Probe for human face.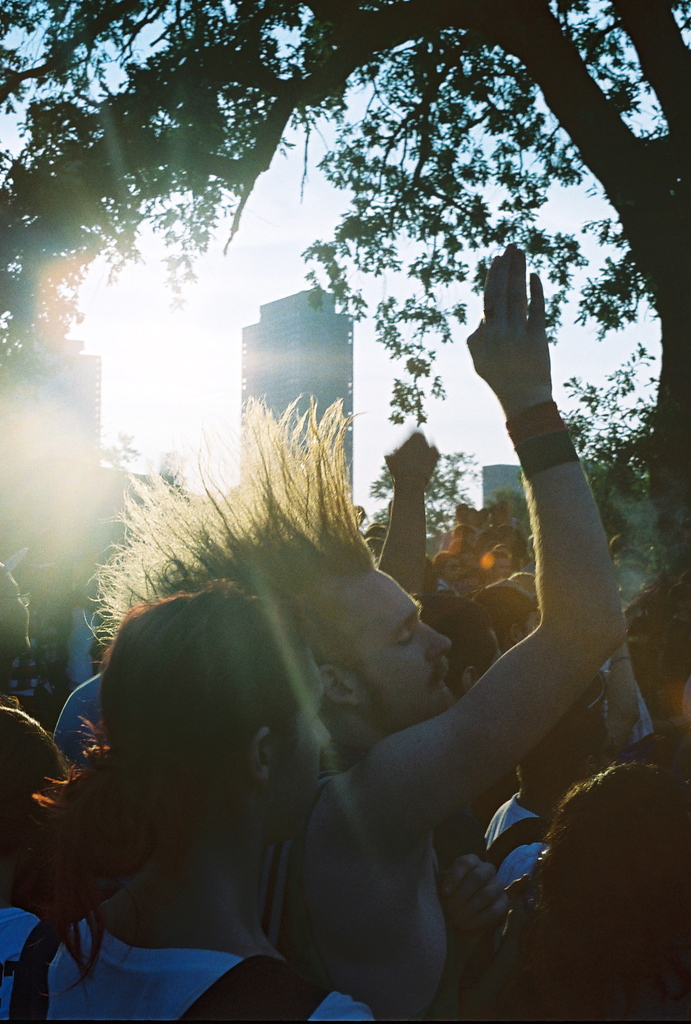
Probe result: <bbox>518, 611, 541, 635</bbox>.
